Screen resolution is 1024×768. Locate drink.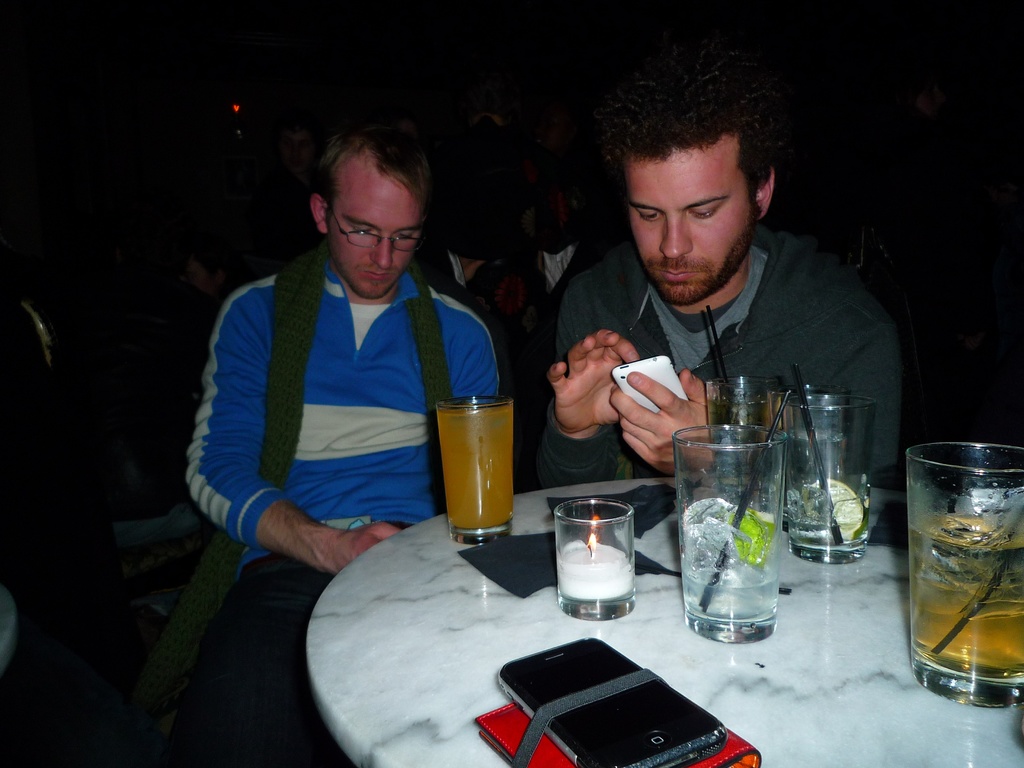
region(907, 509, 1023, 684).
